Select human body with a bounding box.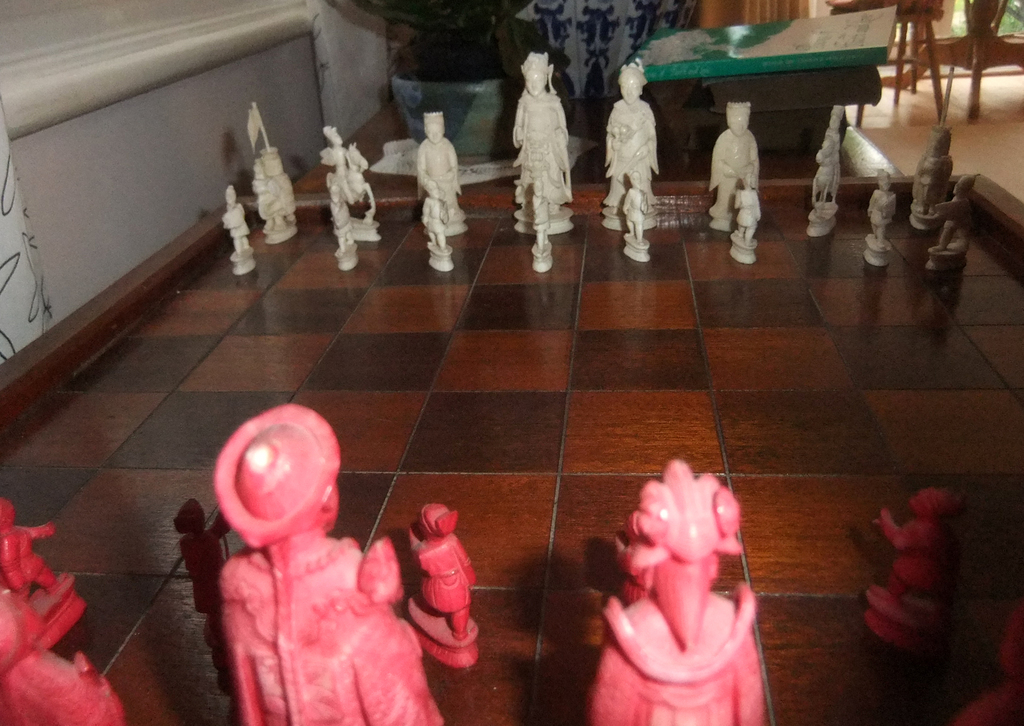
(left=175, top=393, right=474, bottom=725).
